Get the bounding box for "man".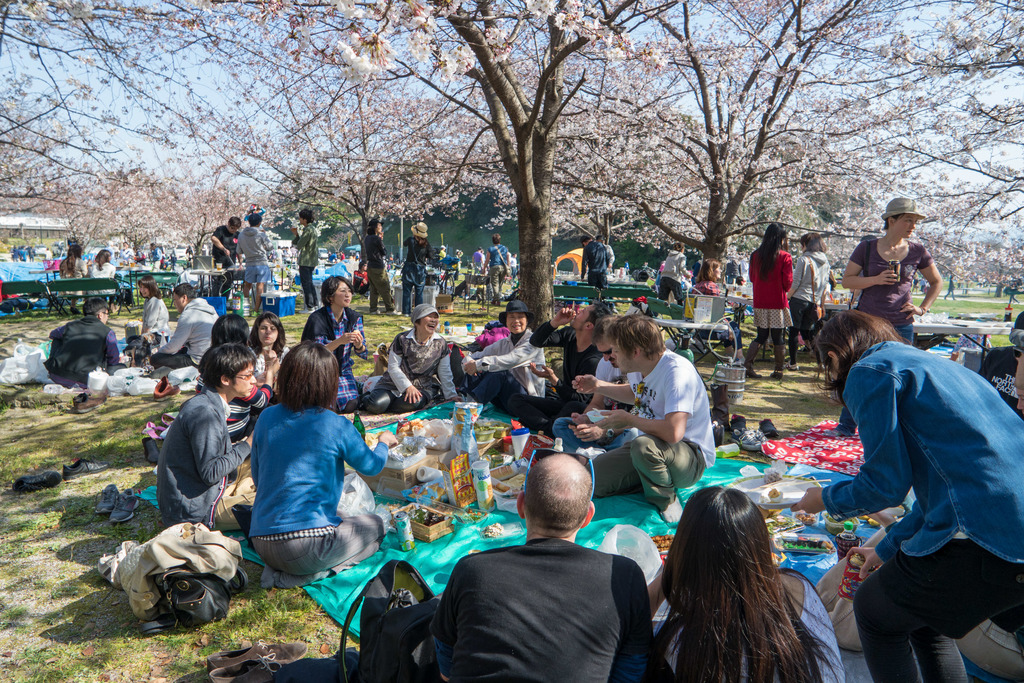
bbox=[154, 343, 256, 532].
